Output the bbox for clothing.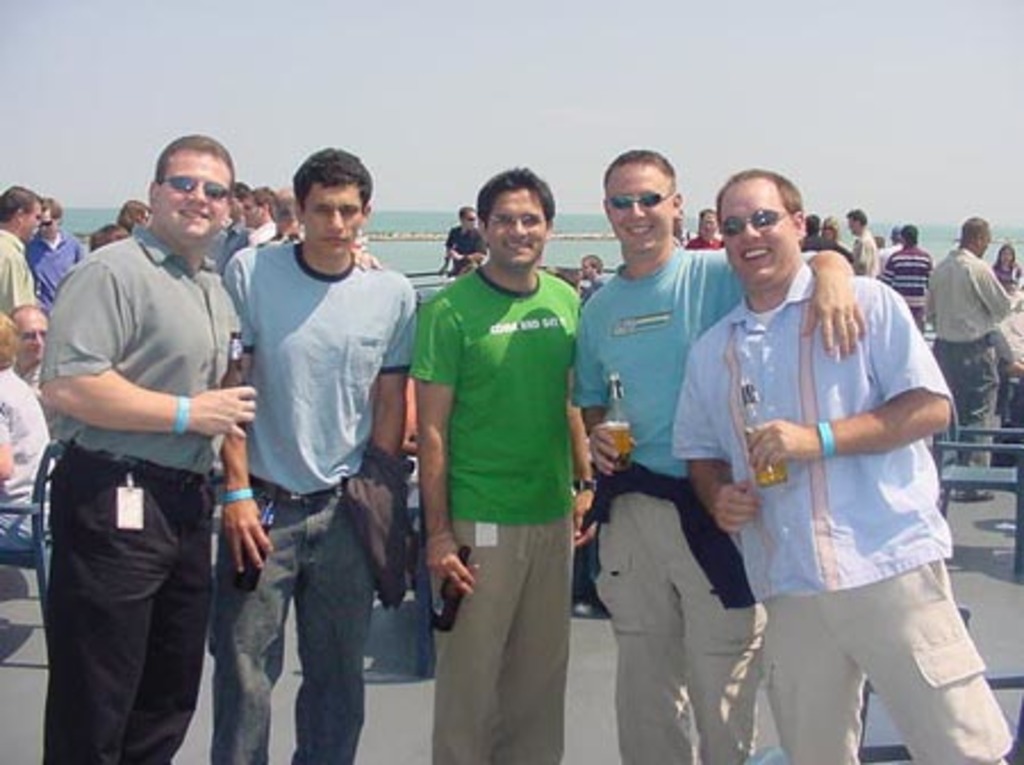
(left=446, top=223, right=498, bottom=266).
